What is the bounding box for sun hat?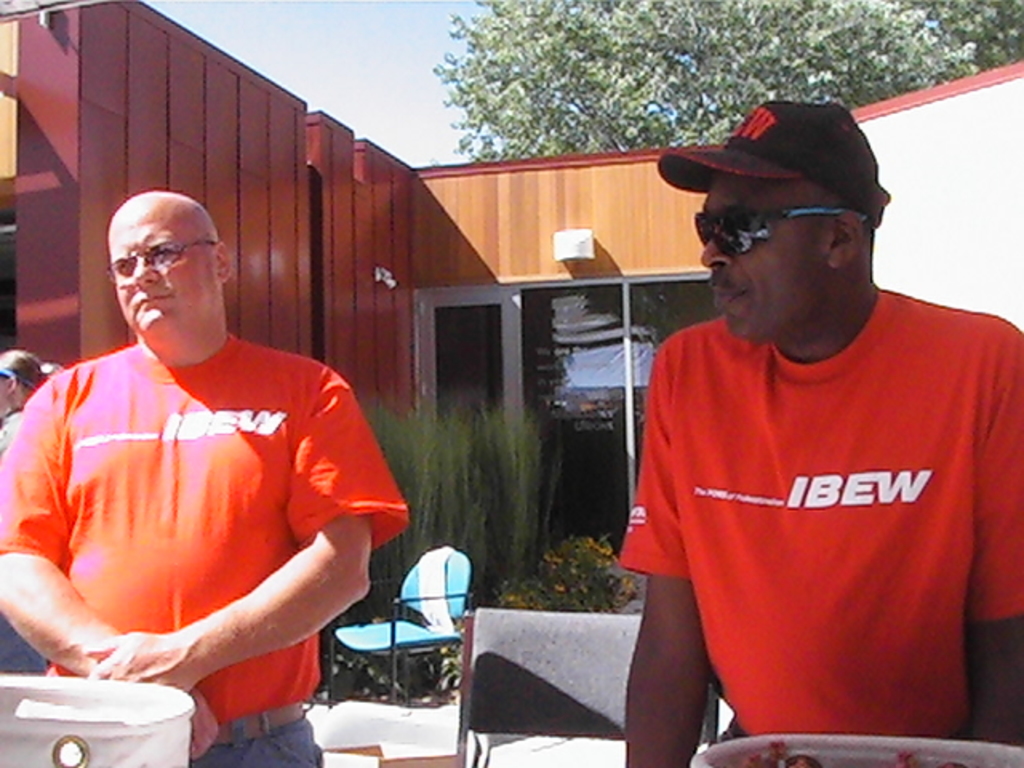
x1=654, y1=98, x2=890, y2=229.
